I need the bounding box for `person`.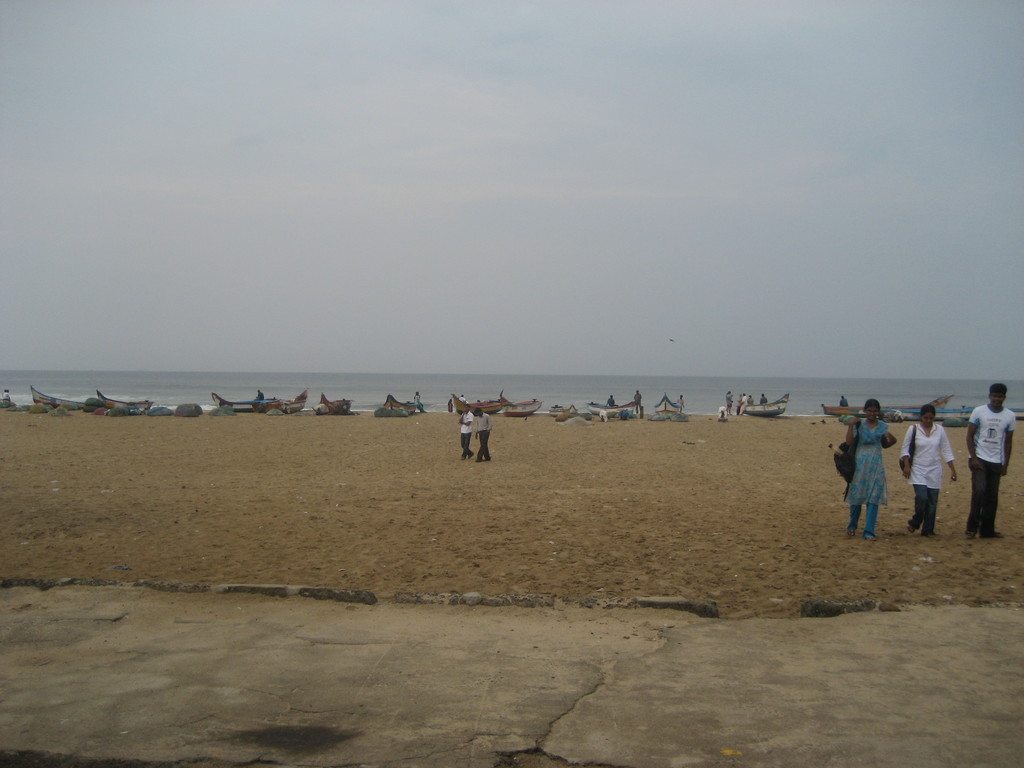
Here it is: crop(737, 392, 743, 415).
